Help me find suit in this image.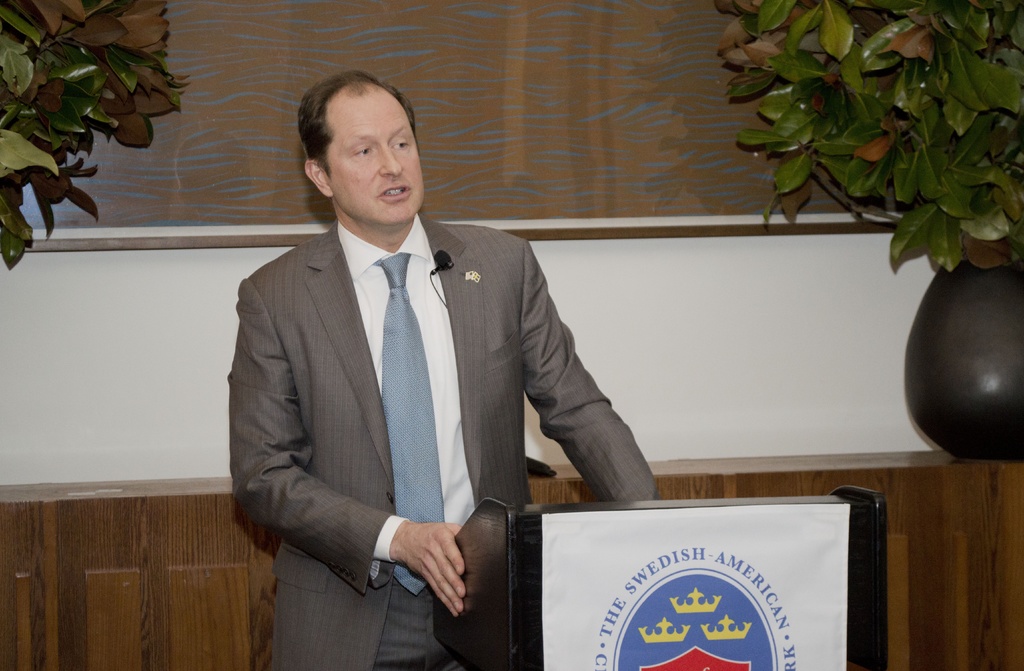
Found it: {"left": 239, "top": 122, "right": 698, "bottom": 633}.
